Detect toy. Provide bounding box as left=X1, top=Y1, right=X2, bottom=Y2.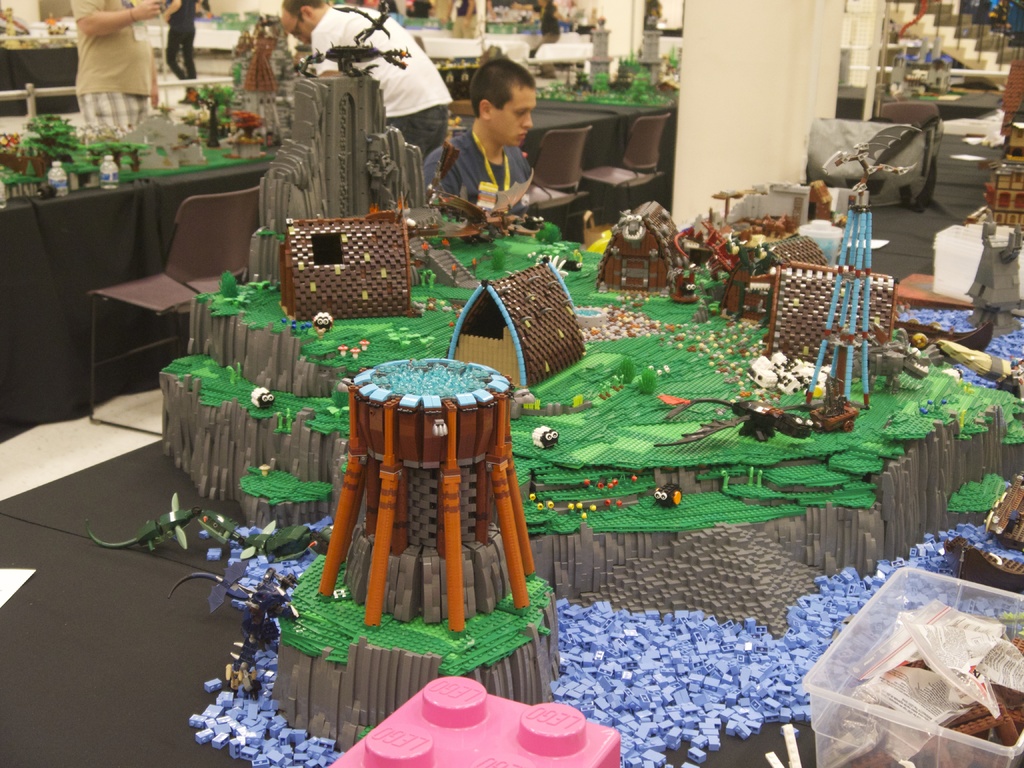
left=92, top=483, right=212, bottom=563.
